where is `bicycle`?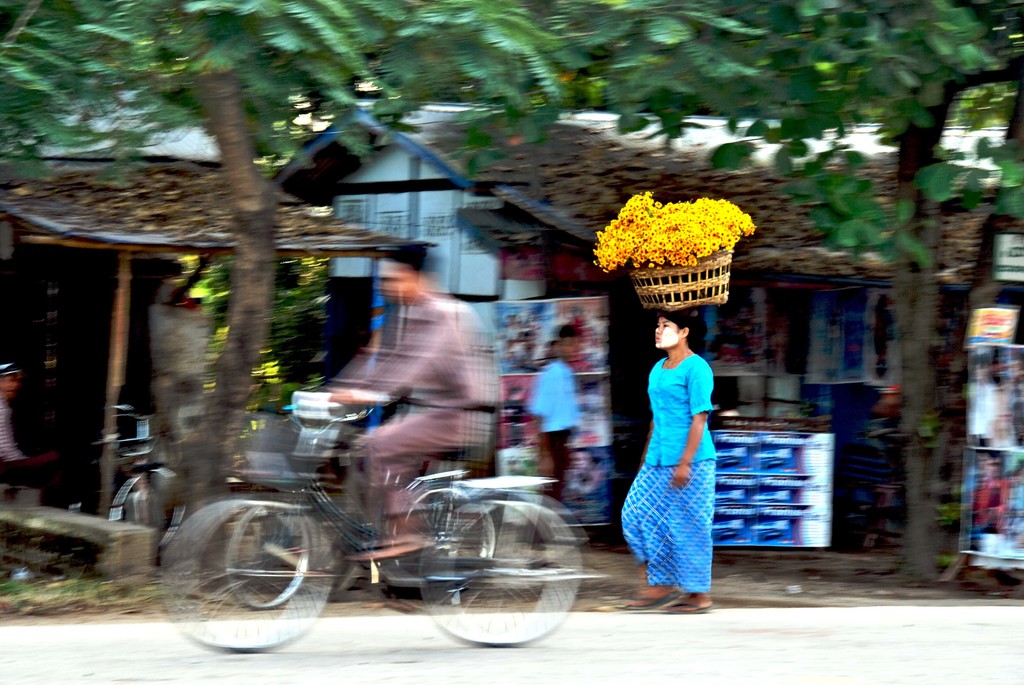
BBox(97, 403, 180, 551).
